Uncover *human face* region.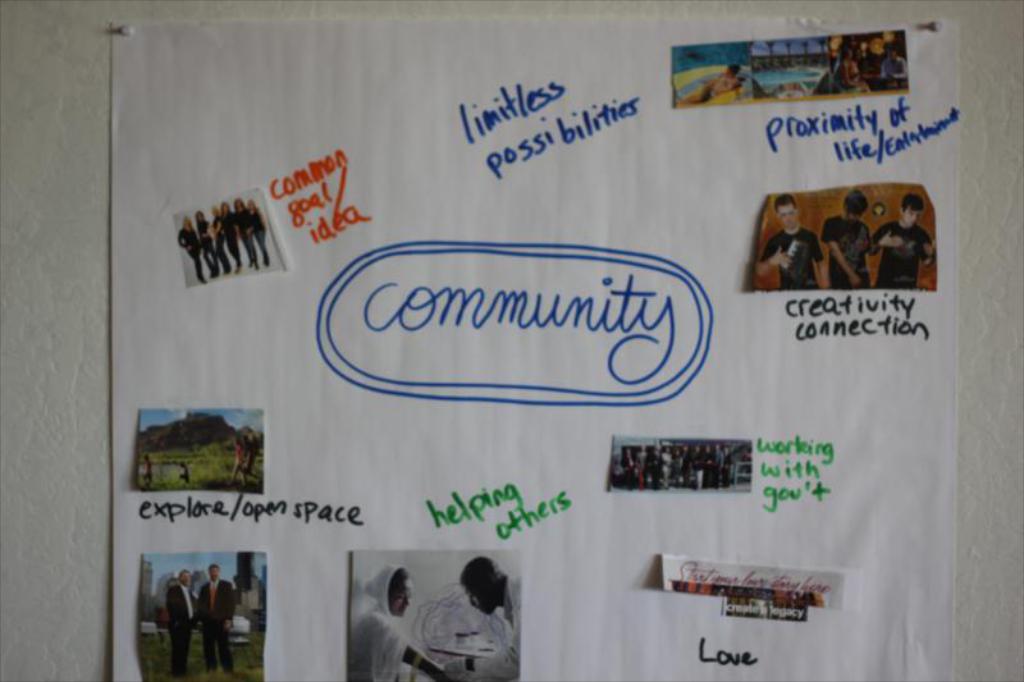
Uncovered: detection(850, 211, 861, 225).
